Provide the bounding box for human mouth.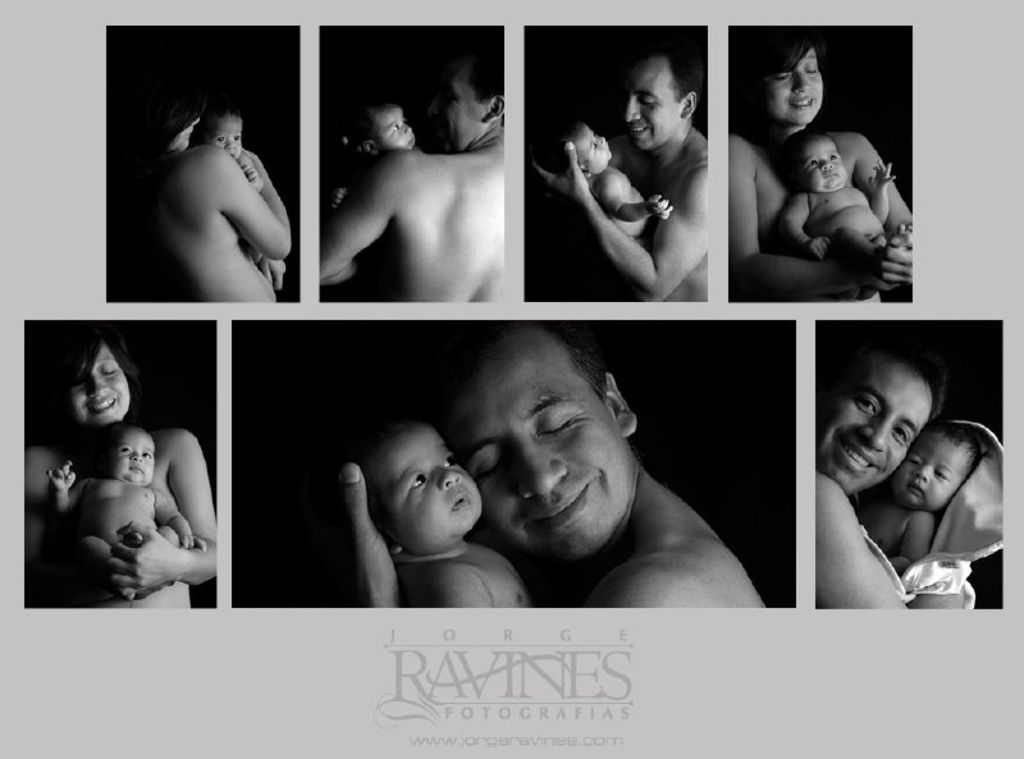
pyautogui.locateOnScreen(787, 88, 823, 115).
